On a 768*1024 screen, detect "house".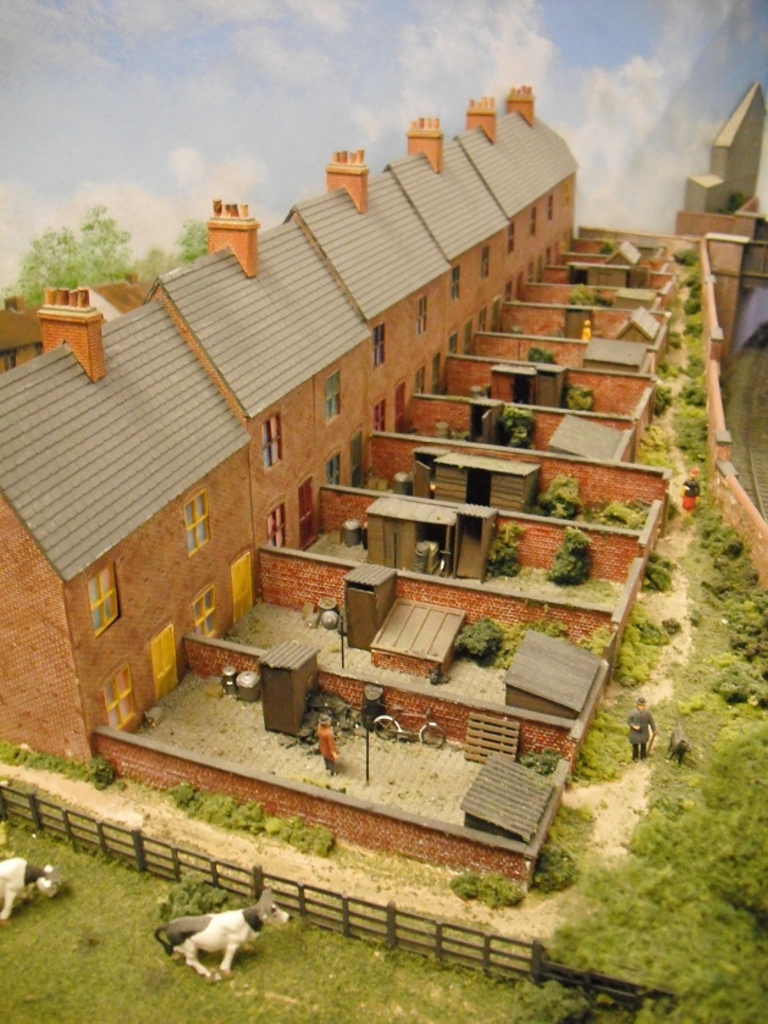
select_region(0, 279, 264, 776).
